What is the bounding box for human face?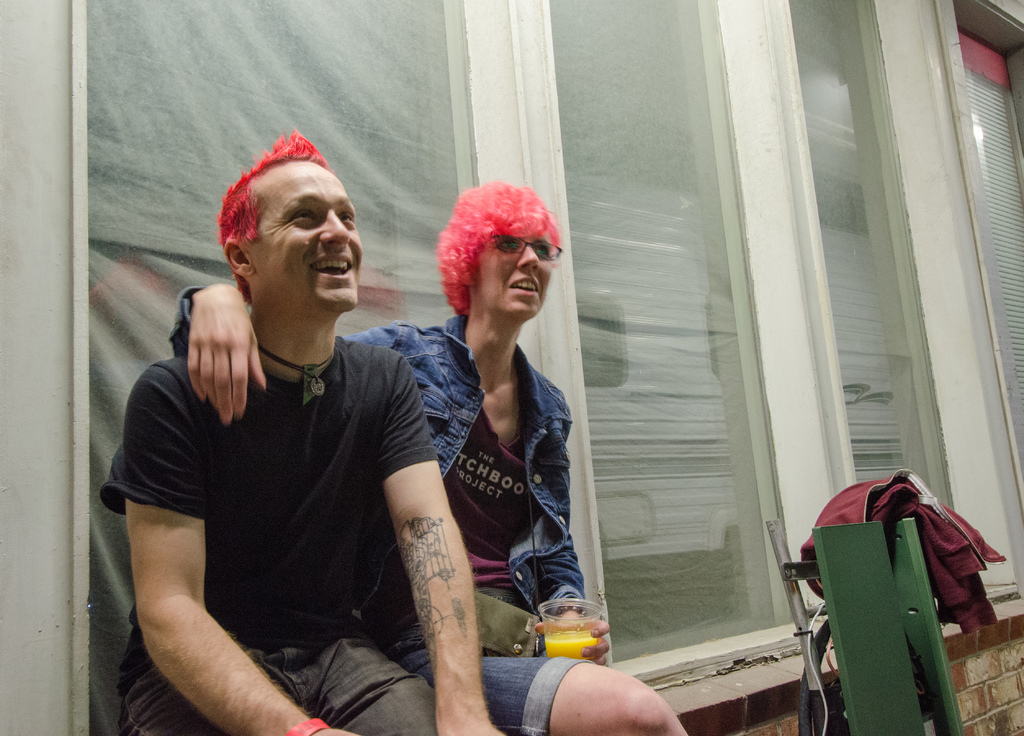
<box>252,161,364,313</box>.
